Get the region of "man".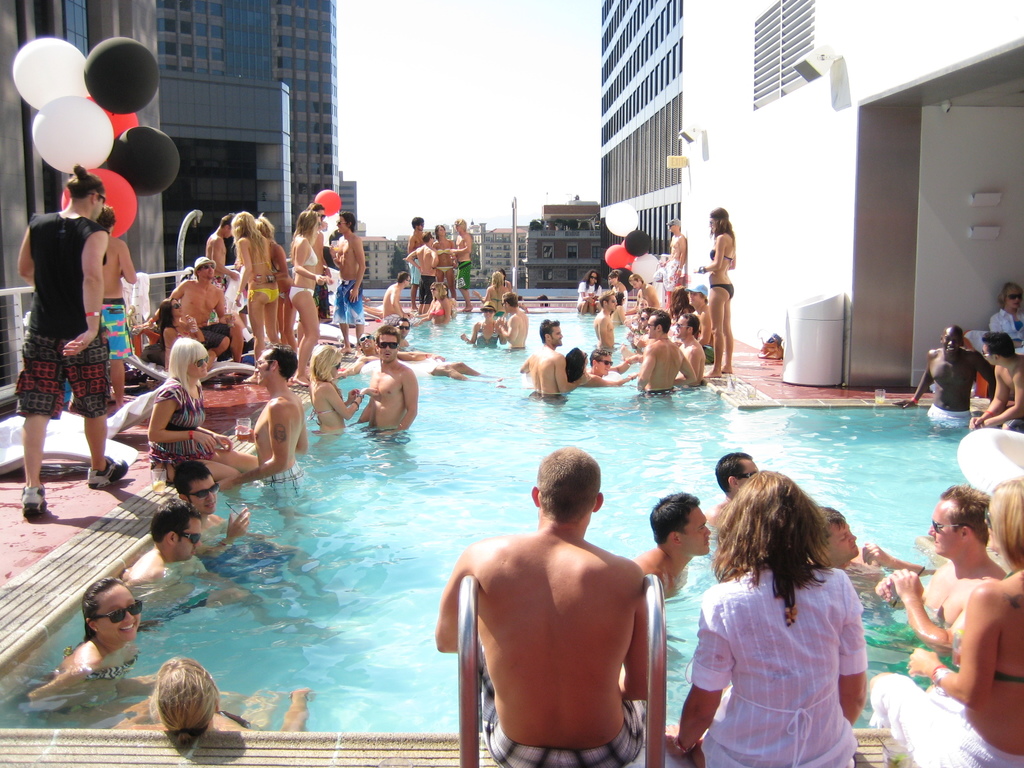
[left=636, top=305, right=695, bottom=394].
